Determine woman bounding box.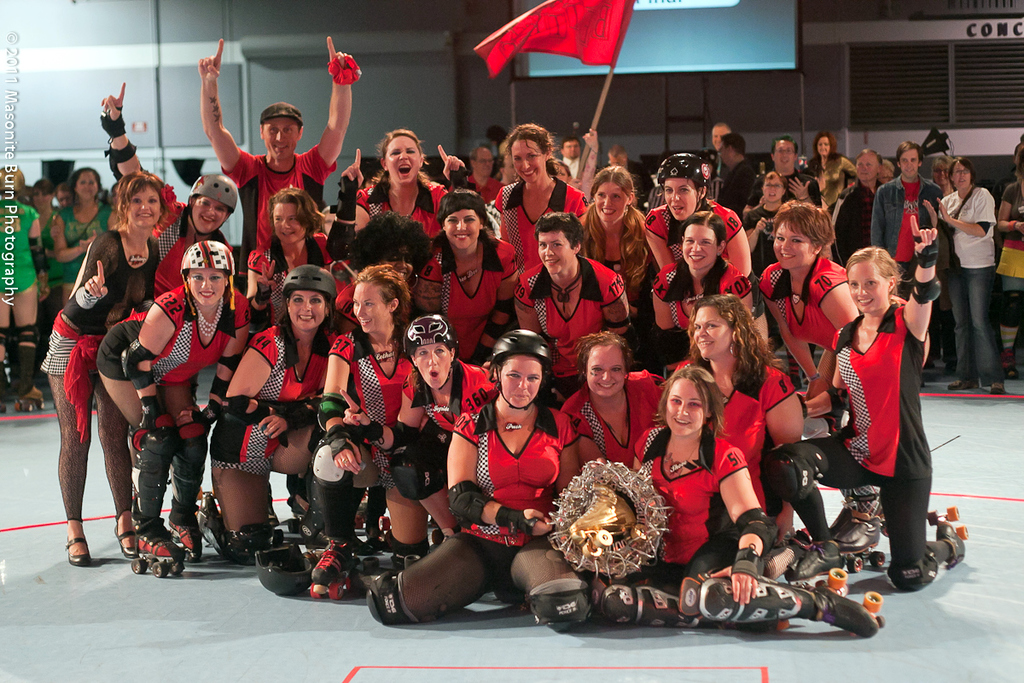
Determined: l=39, t=166, r=170, b=570.
